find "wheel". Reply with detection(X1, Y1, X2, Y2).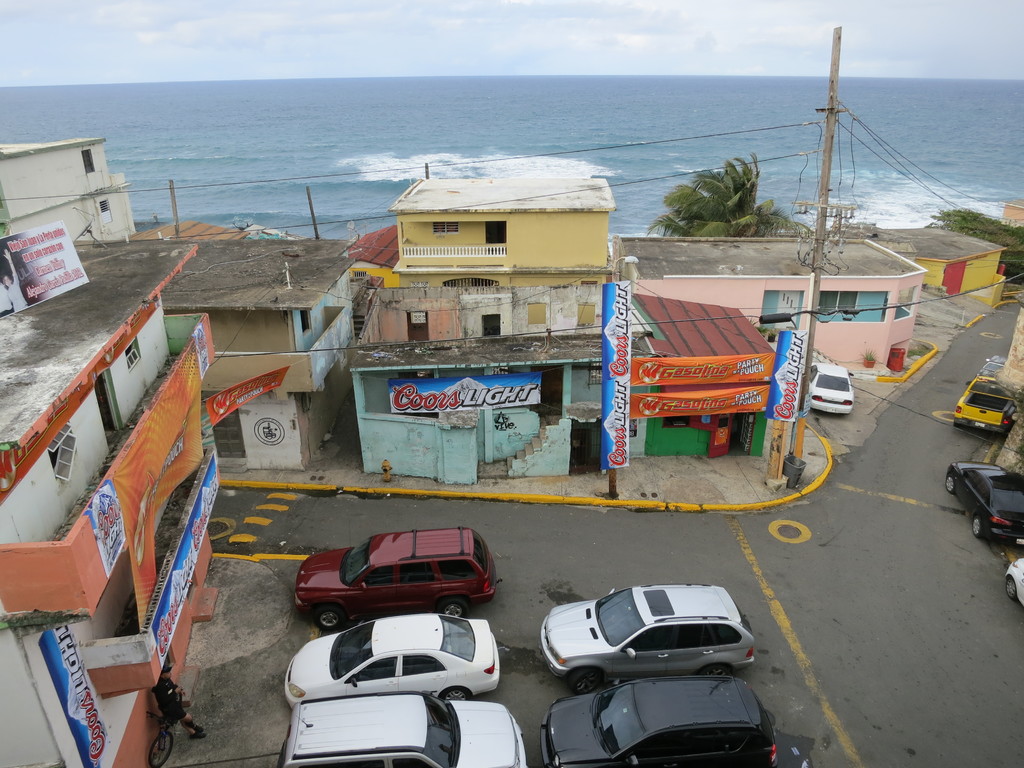
detection(567, 669, 607, 692).
